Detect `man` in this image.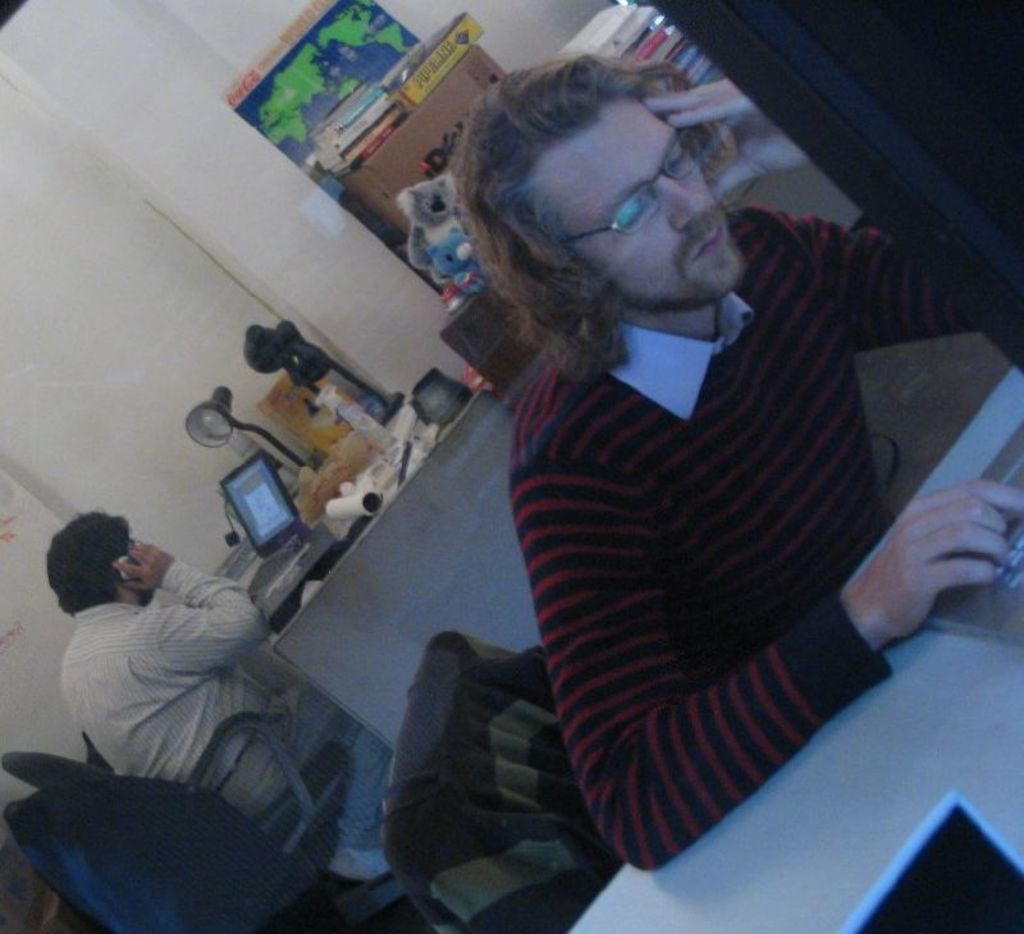
Detection: detection(493, 38, 1004, 910).
